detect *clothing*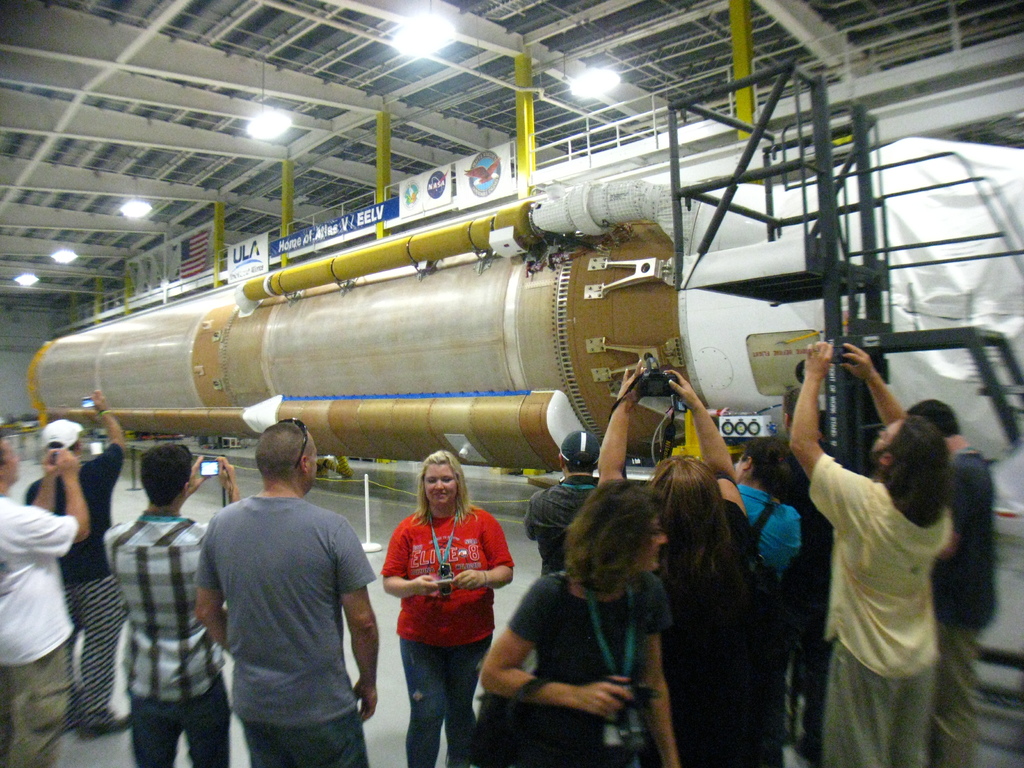
left=929, top=444, right=1004, bottom=767
